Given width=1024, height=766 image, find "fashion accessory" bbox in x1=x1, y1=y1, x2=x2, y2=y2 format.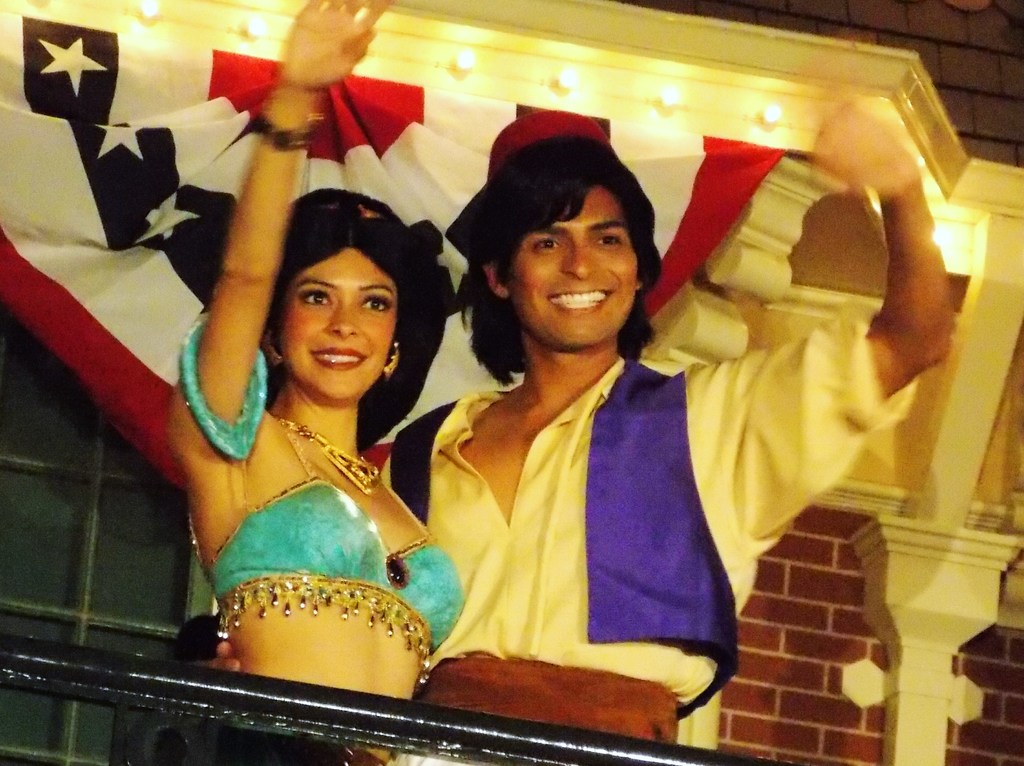
x1=269, y1=411, x2=384, y2=497.
